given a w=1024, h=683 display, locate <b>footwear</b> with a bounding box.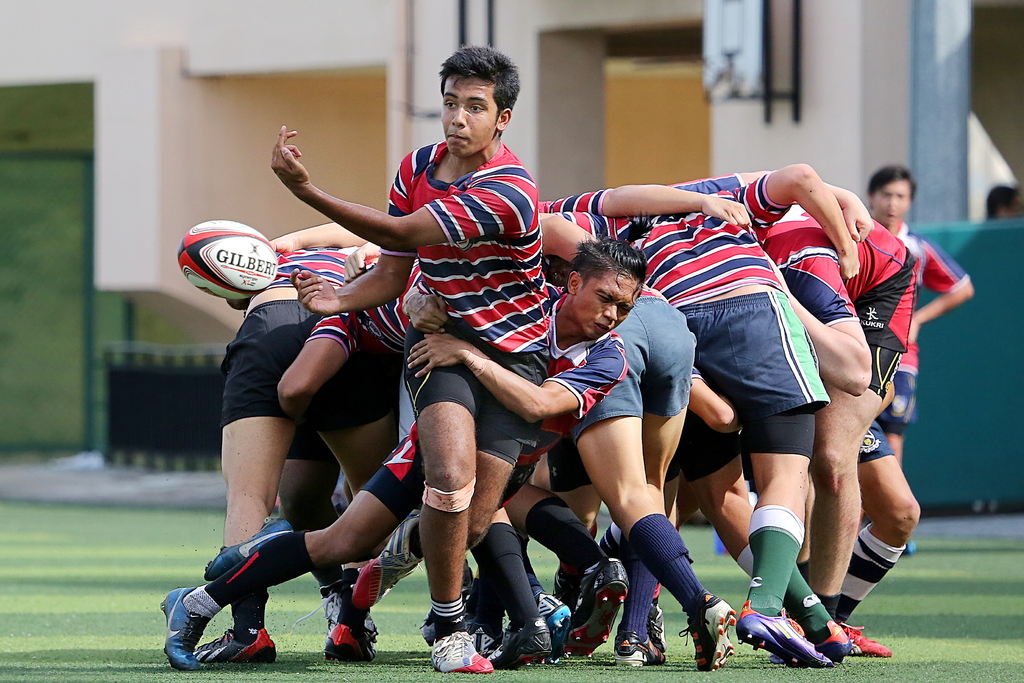
Located: left=564, top=550, right=629, bottom=661.
